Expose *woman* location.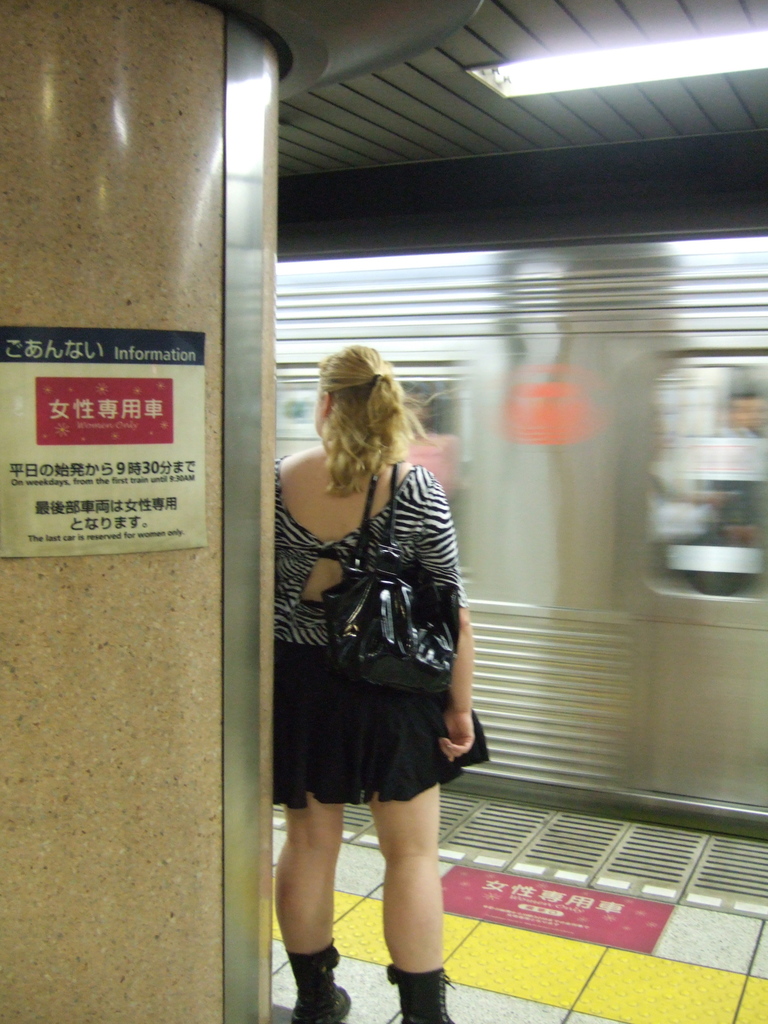
Exposed at (269, 326, 495, 1023).
